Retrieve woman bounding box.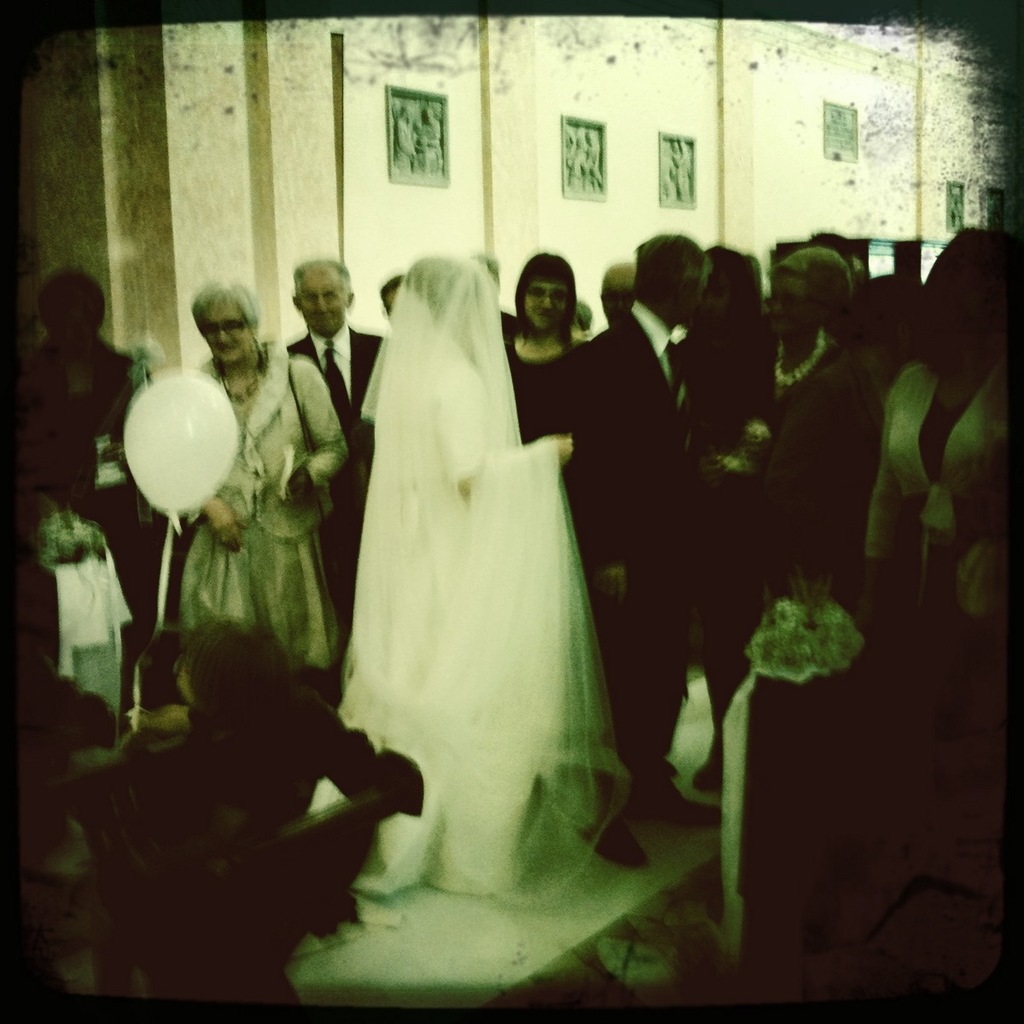
Bounding box: detection(756, 261, 879, 612).
